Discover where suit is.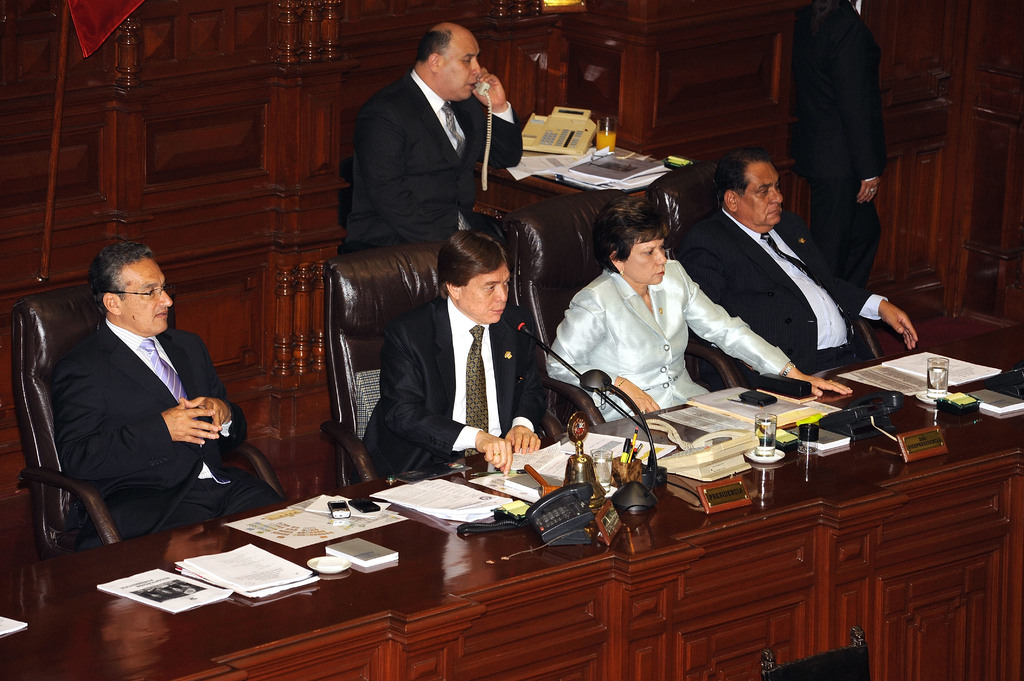
Discovered at box(332, 73, 524, 260).
